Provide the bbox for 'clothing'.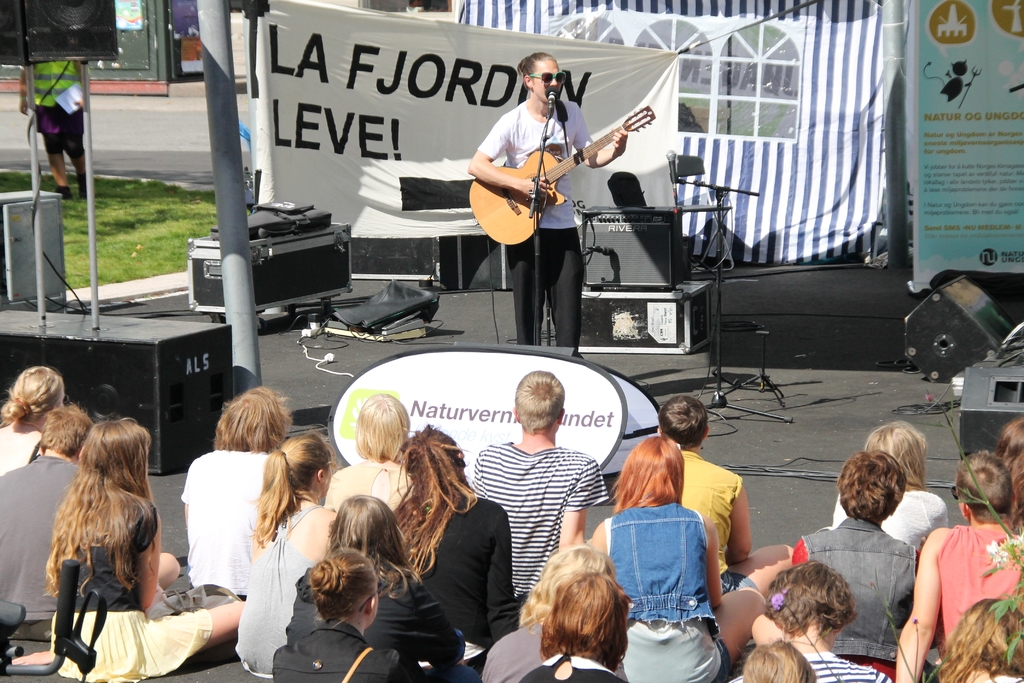
[790, 516, 920, 681].
